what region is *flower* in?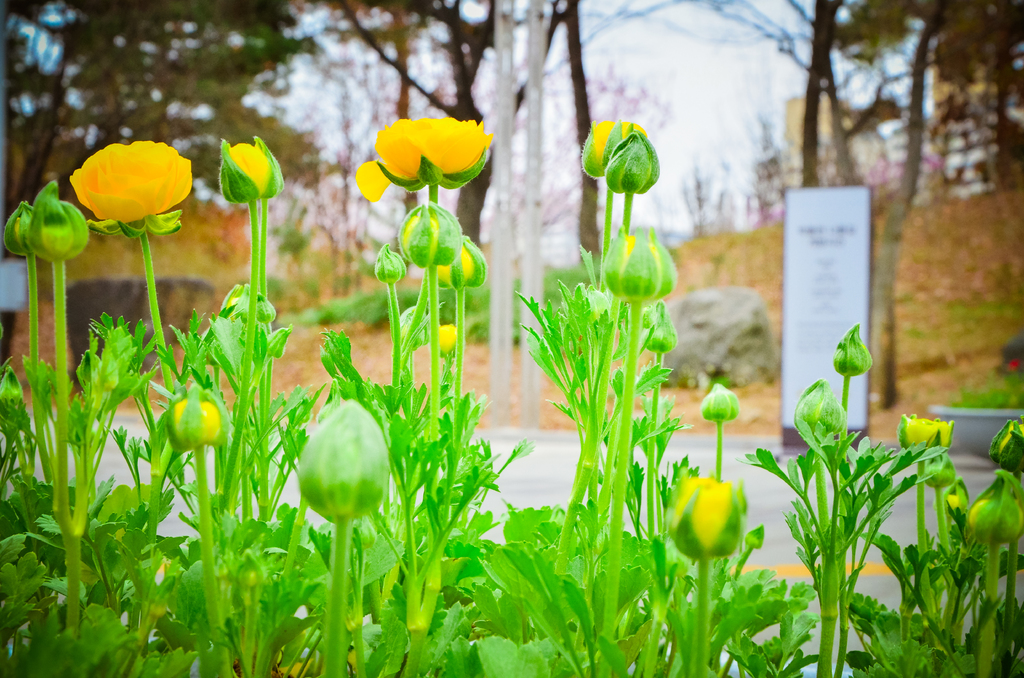
locate(396, 213, 463, 262).
